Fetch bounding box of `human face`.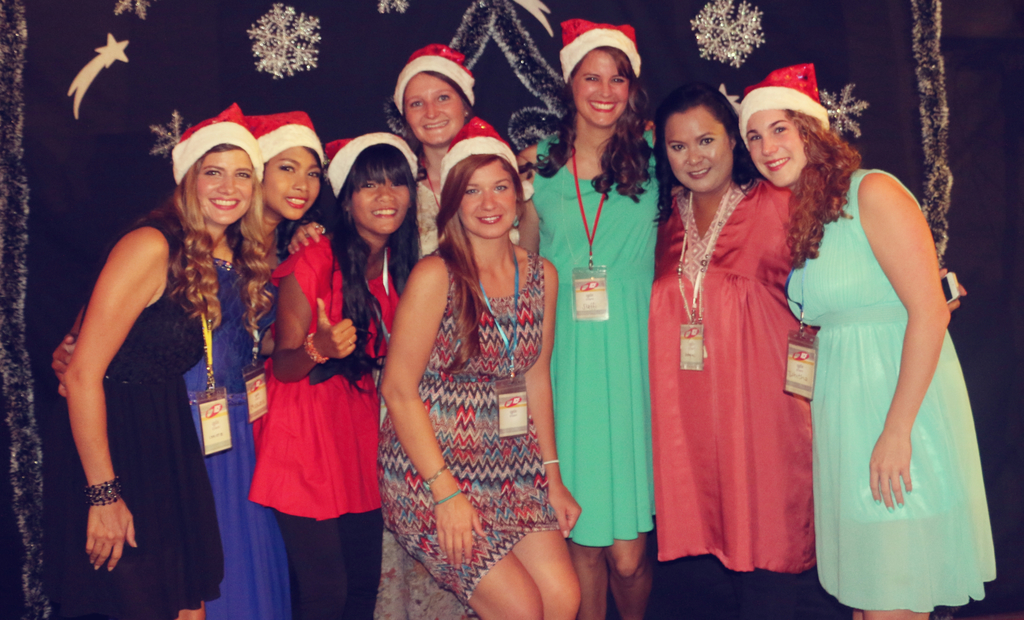
Bbox: 261,147,320,222.
